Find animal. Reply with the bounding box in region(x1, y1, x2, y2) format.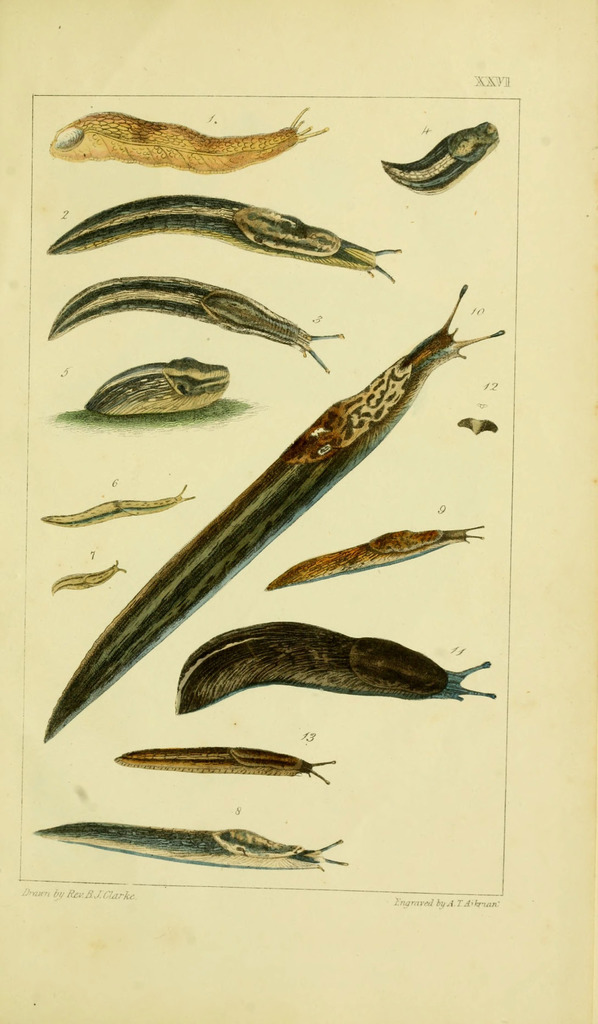
region(48, 560, 132, 592).
